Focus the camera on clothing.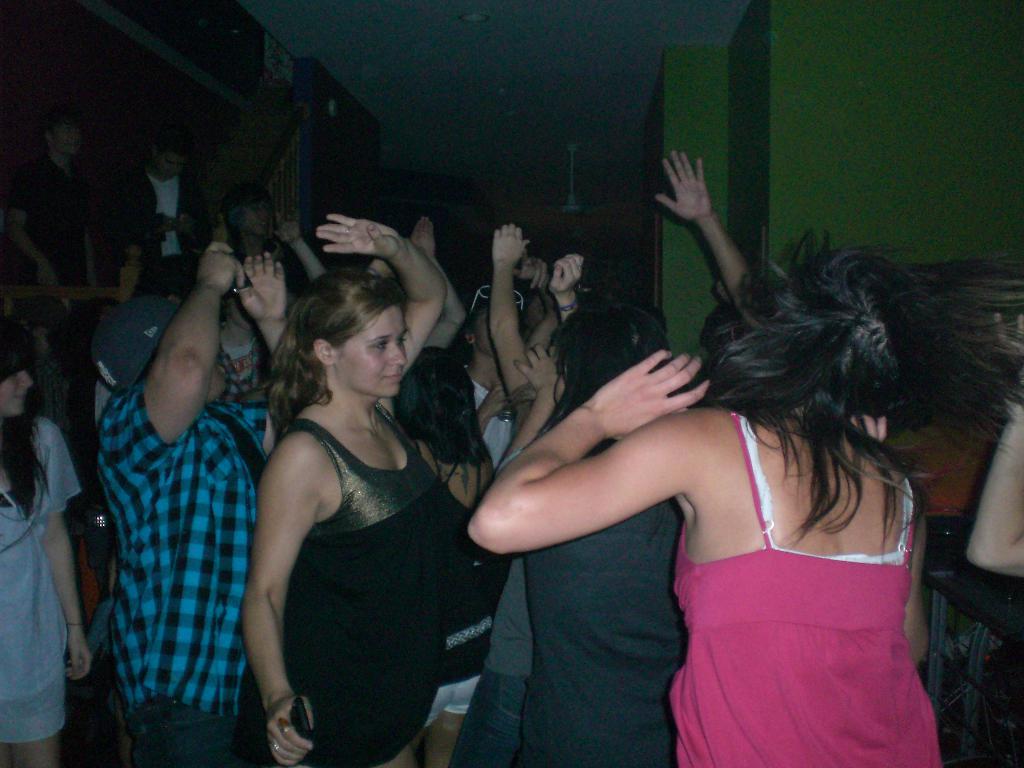
Focus region: (472, 371, 514, 474).
